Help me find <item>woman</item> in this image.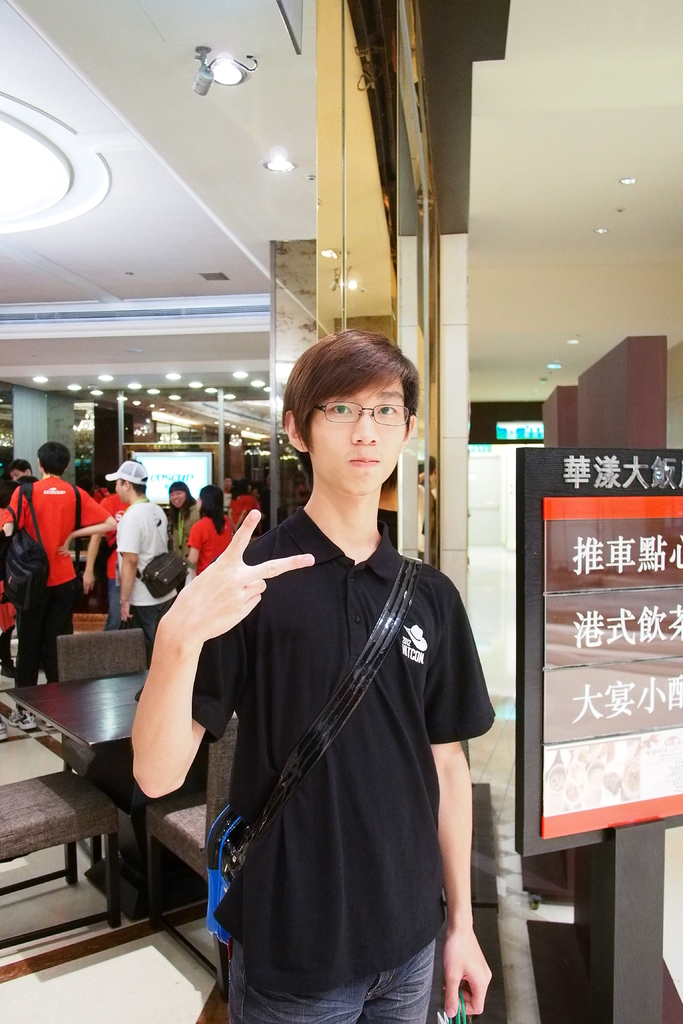
Found it: 184/481/235/577.
